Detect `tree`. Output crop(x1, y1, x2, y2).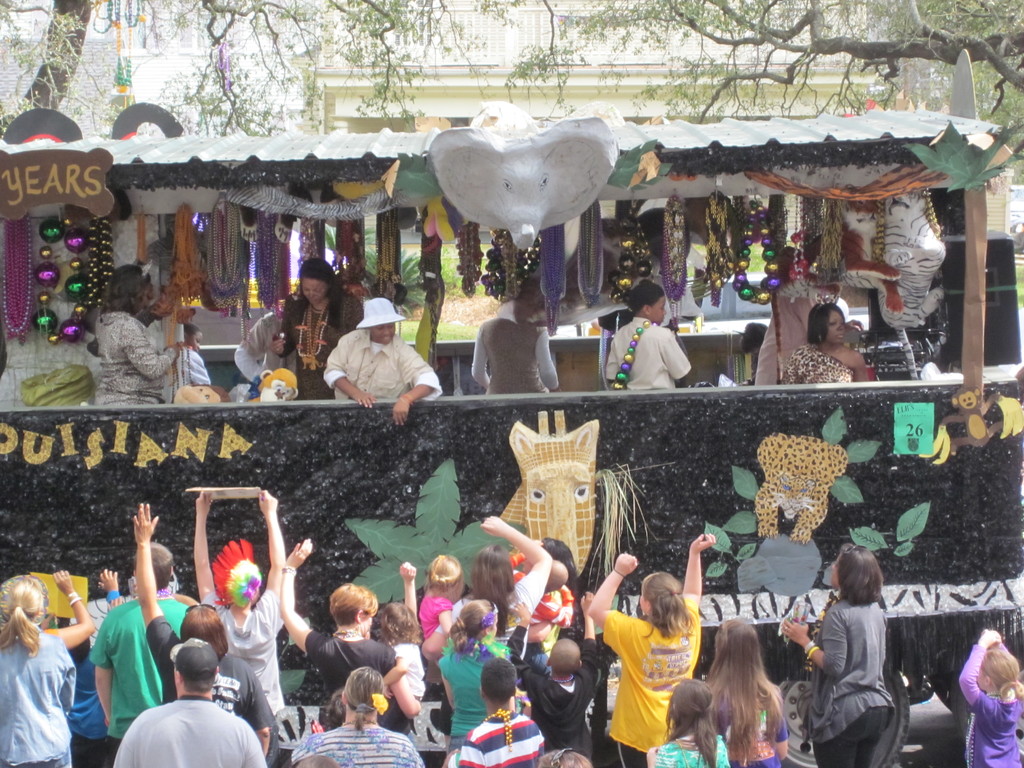
crop(0, 0, 105, 140).
